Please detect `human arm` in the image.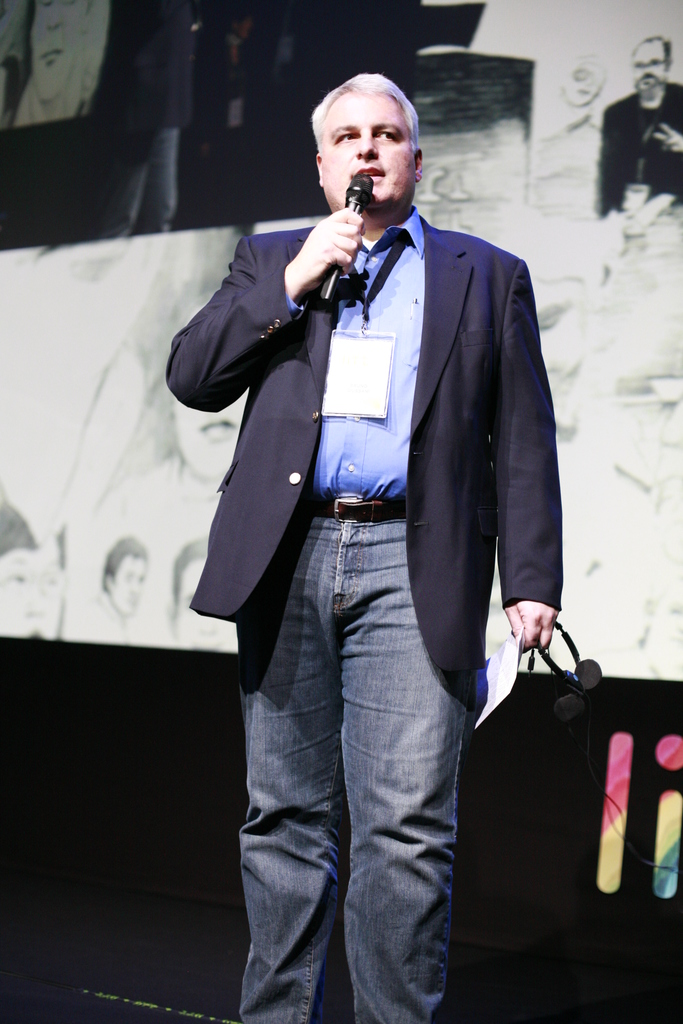
[645,118,682,166].
